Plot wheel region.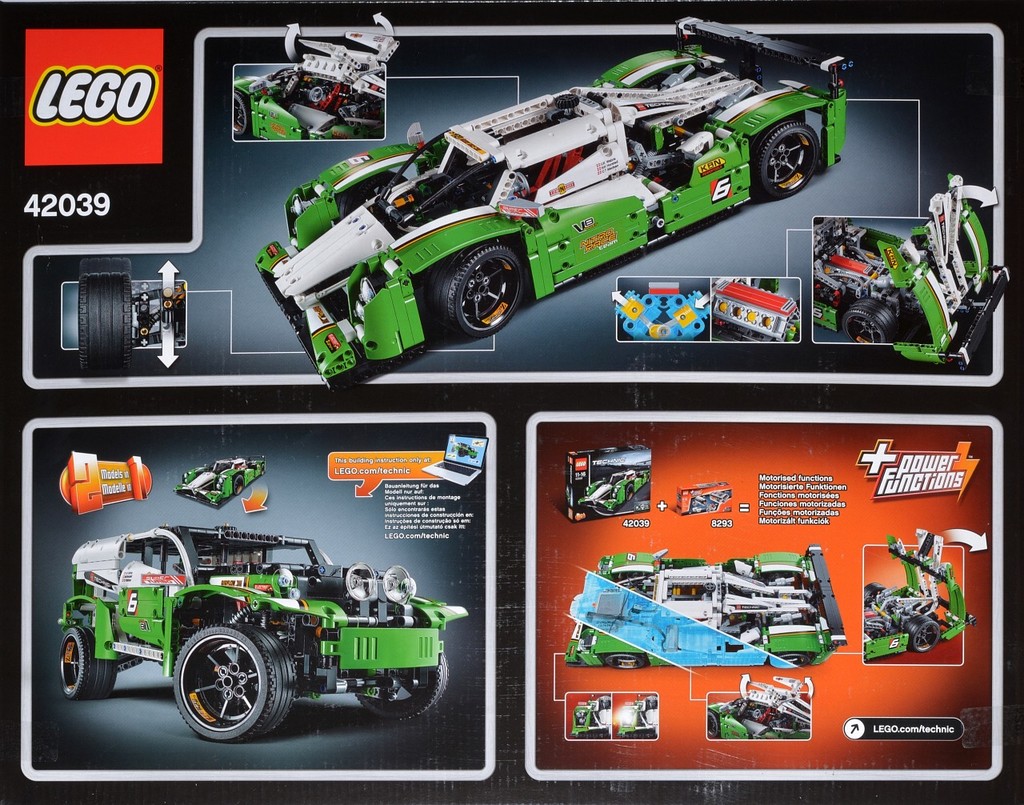
Plotted at BBox(232, 83, 255, 139).
